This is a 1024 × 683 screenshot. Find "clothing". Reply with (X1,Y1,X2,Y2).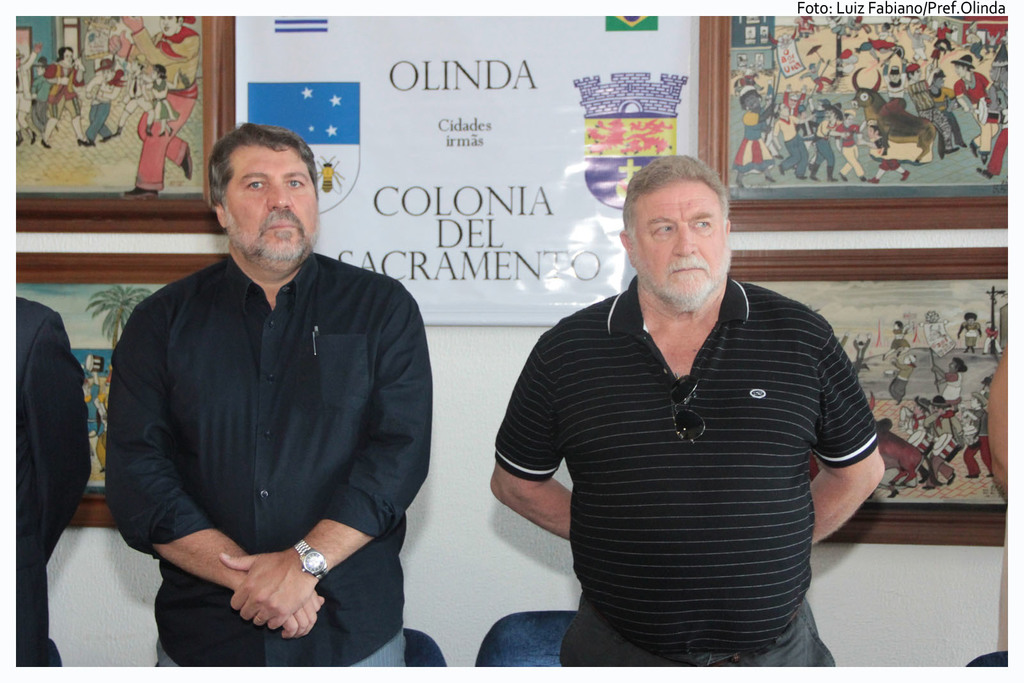
(129,27,203,192).
